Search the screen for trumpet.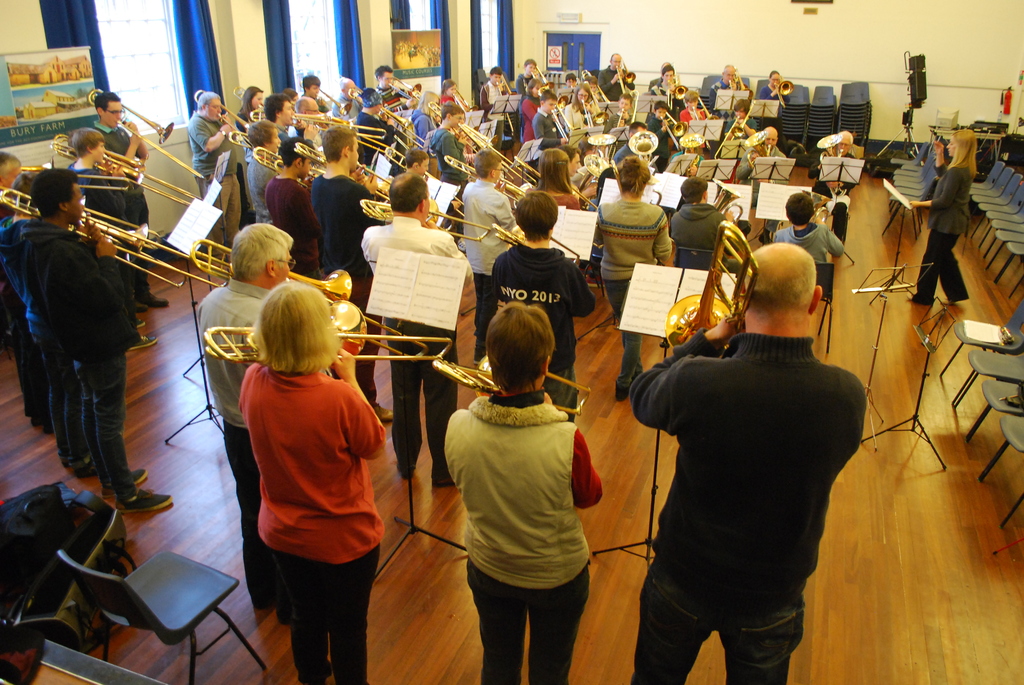
Found at [21,171,224,281].
